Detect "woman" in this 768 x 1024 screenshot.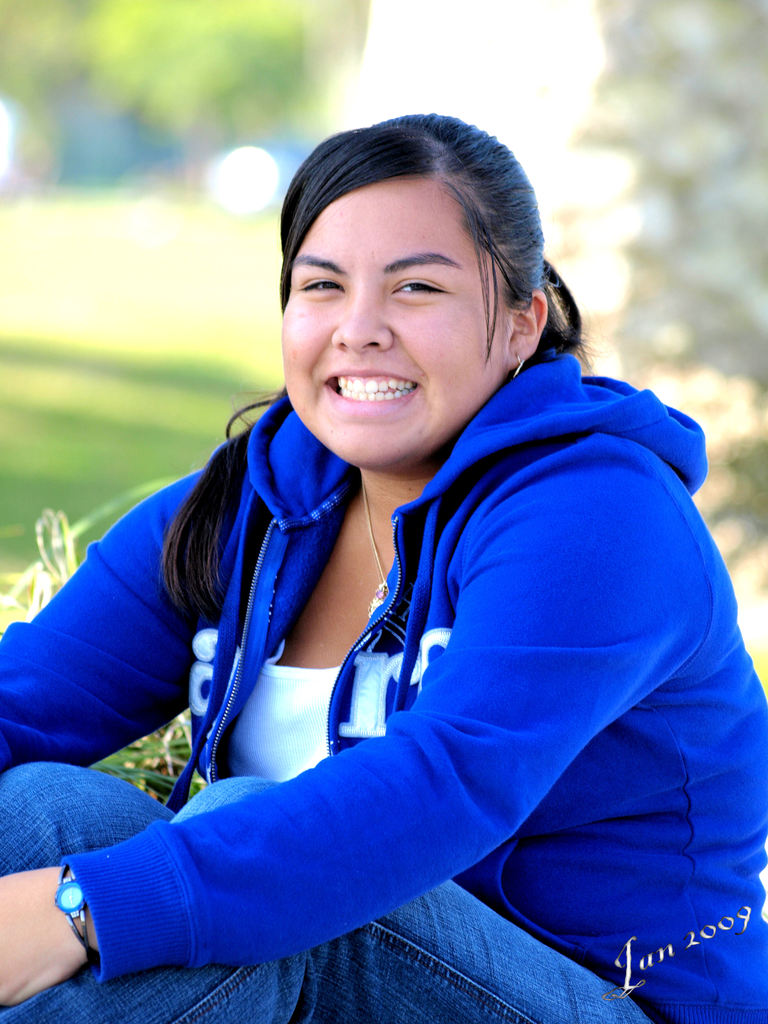
Detection: [left=0, top=114, right=767, bottom=1021].
